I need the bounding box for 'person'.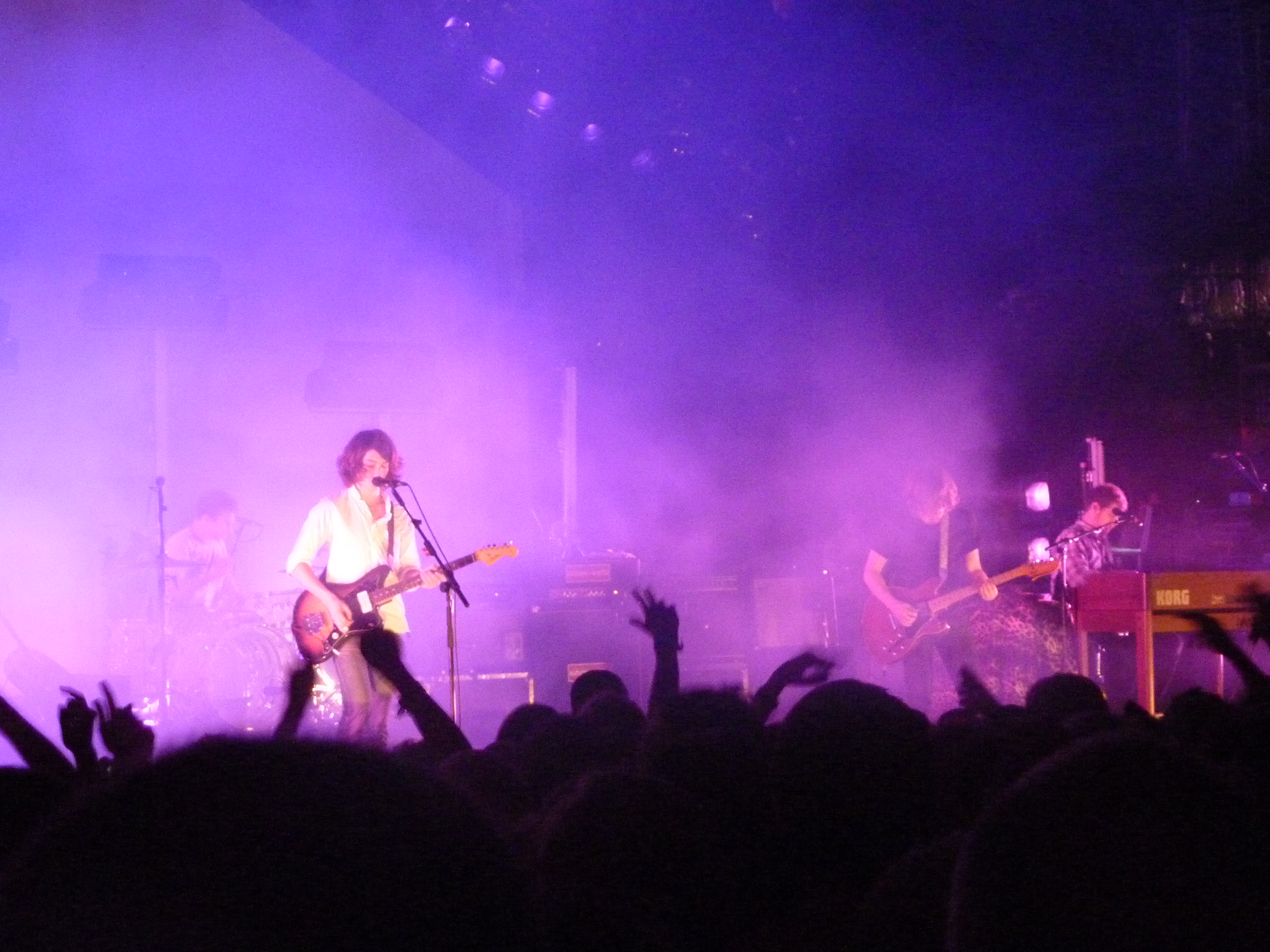
Here it is: bbox=[102, 145, 163, 260].
